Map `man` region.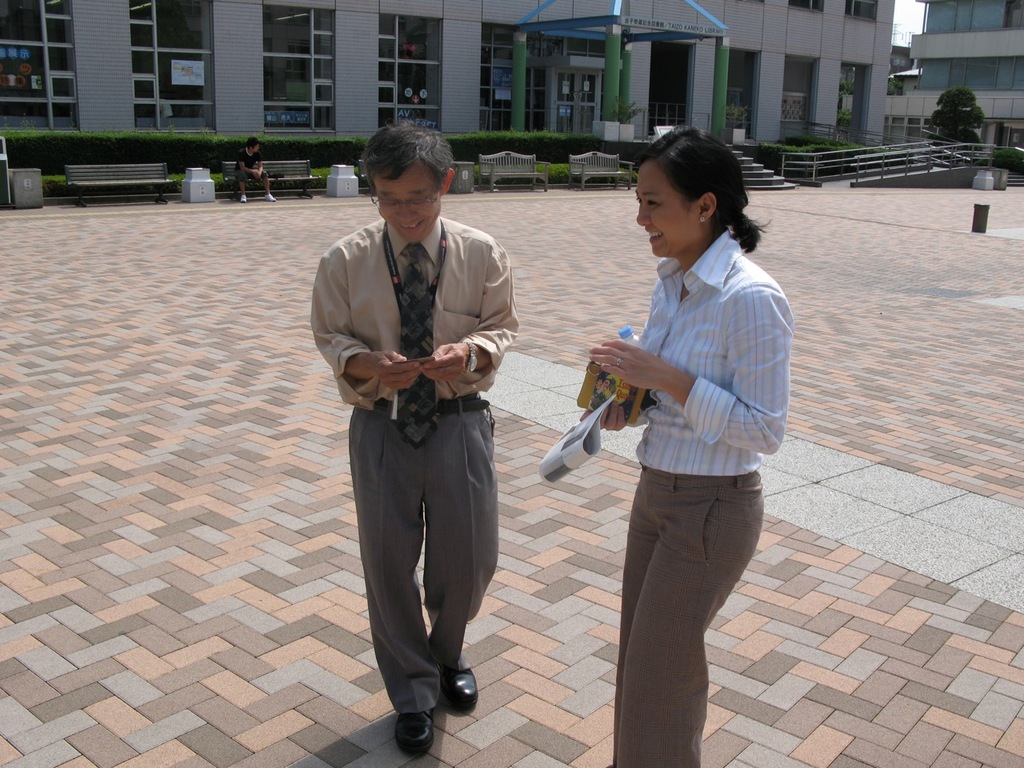
Mapped to bbox=[233, 137, 277, 204].
